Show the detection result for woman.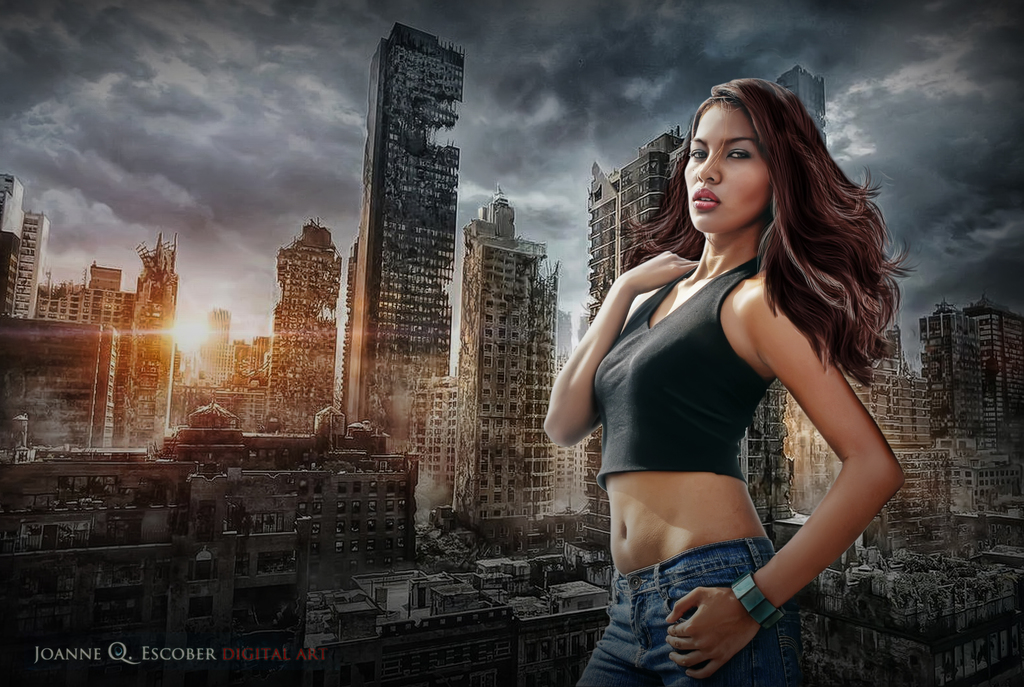
543 75 908 686.
